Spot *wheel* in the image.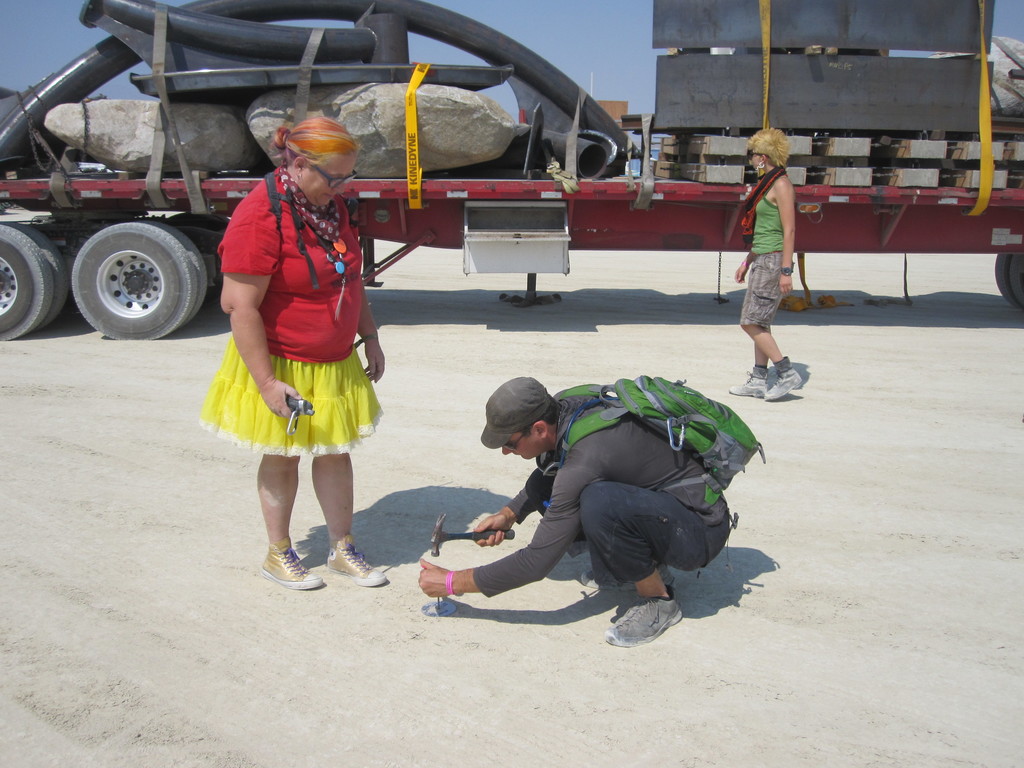
*wheel* found at [993,253,1014,310].
